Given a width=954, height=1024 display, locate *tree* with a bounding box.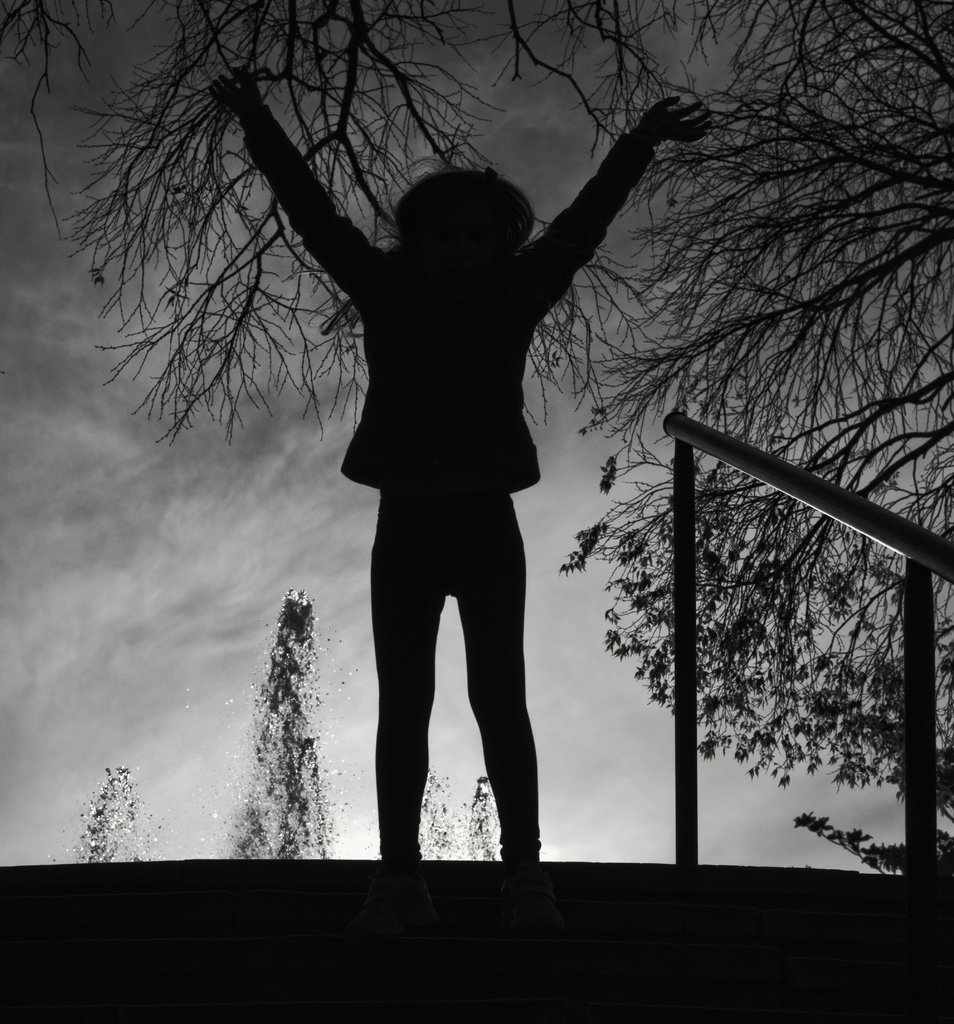
Located: <region>70, 0, 635, 438</region>.
